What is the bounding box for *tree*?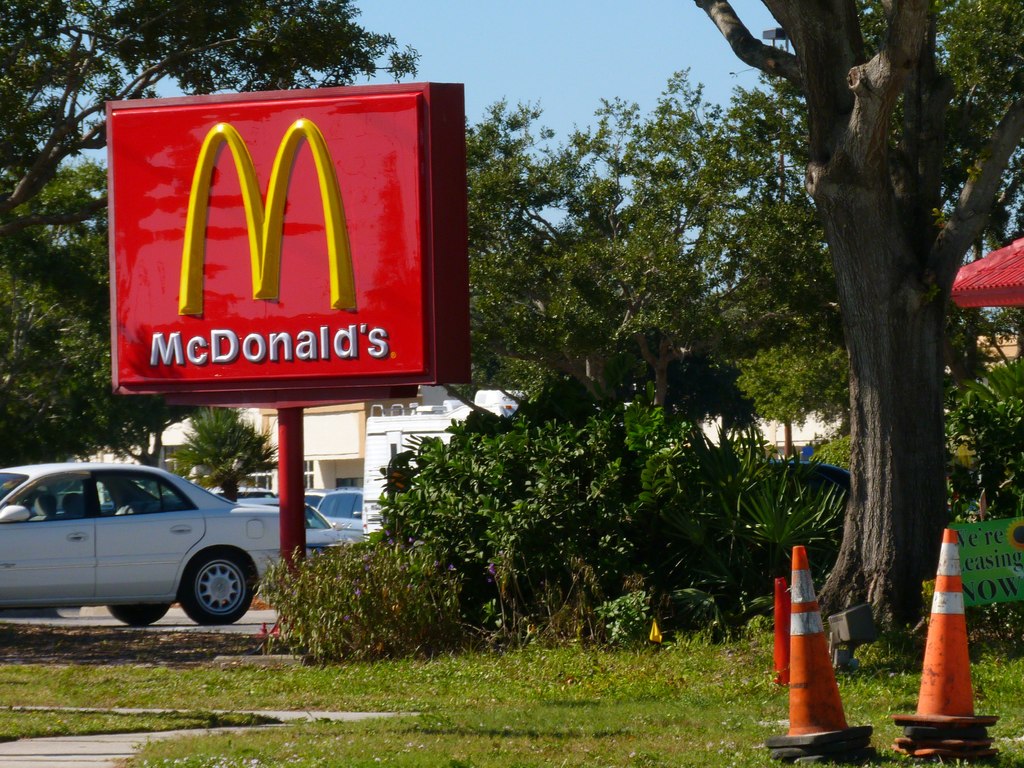
bbox=(170, 404, 288, 516).
